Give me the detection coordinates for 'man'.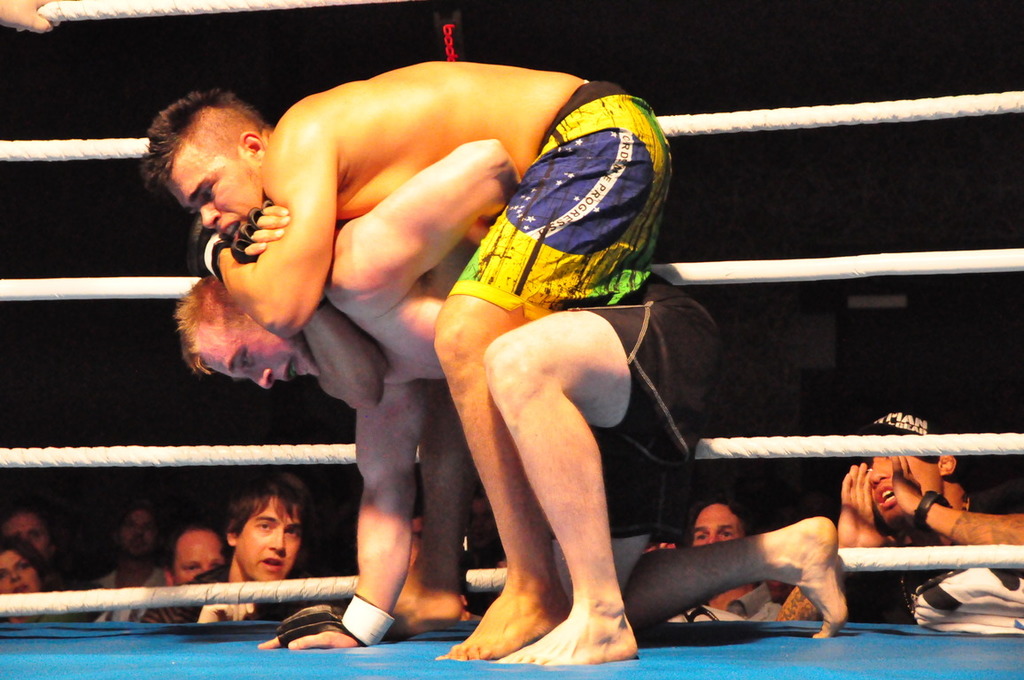
<bbox>93, 527, 227, 630</bbox>.
